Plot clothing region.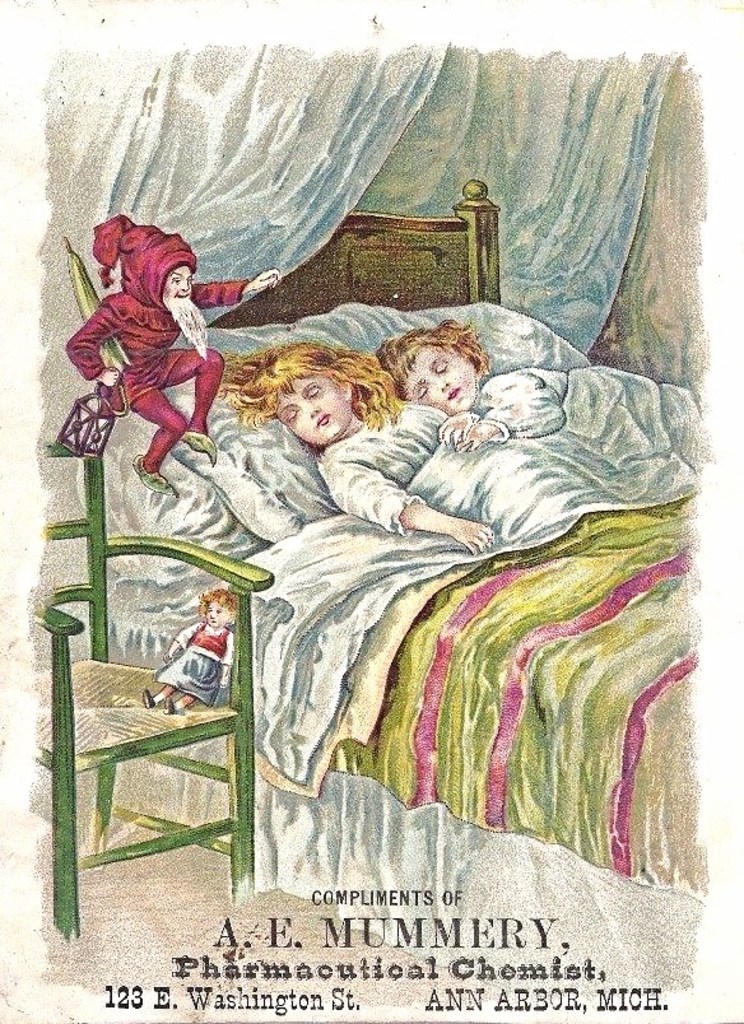
Plotted at <region>312, 400, 600, 544</region>.
